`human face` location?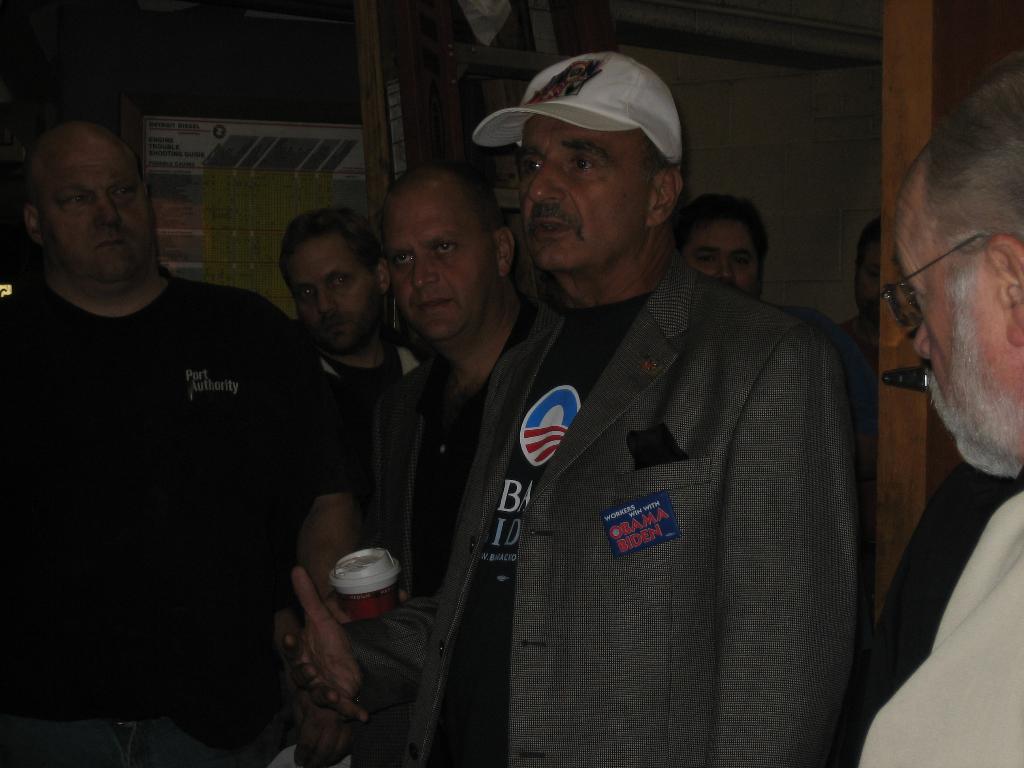
bbox=[277, 233, 378, 351]
